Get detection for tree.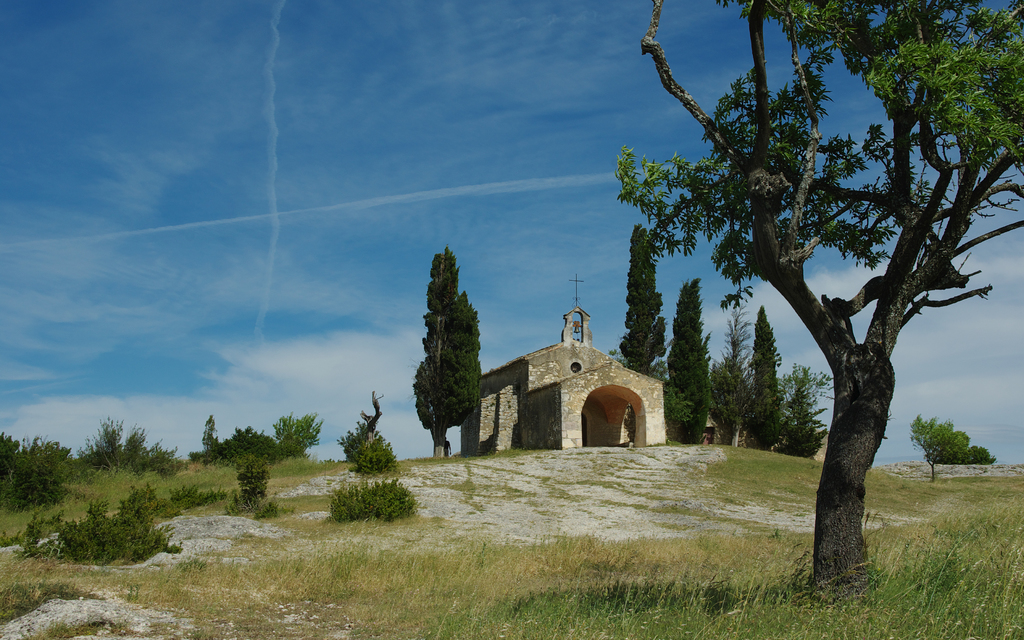
Detection: rect(624, 226, 665, 372).
